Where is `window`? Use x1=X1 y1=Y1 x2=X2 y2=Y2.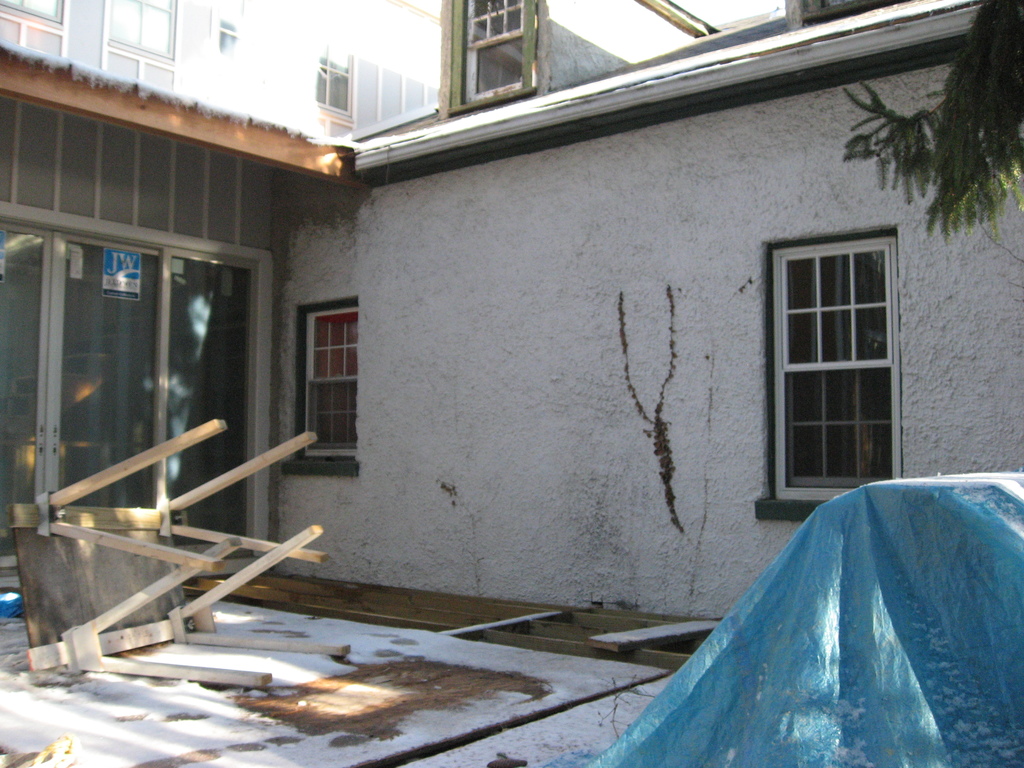
x1=757 y1=208 x2=914 y2=502.
